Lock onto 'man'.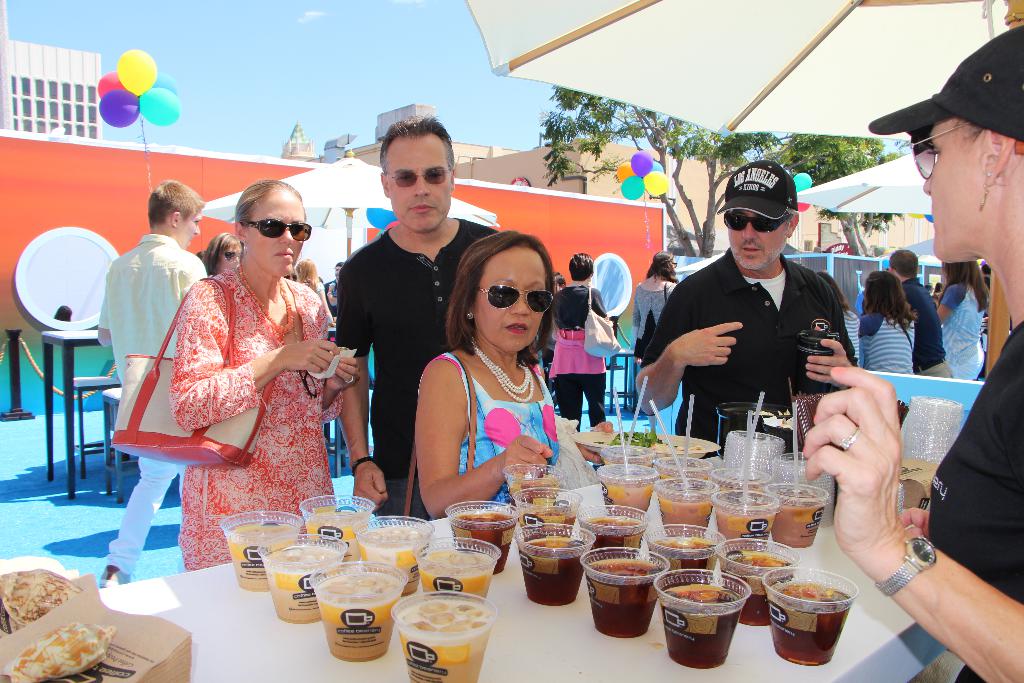
Locked: BBox(653, 181, 876, 440).
